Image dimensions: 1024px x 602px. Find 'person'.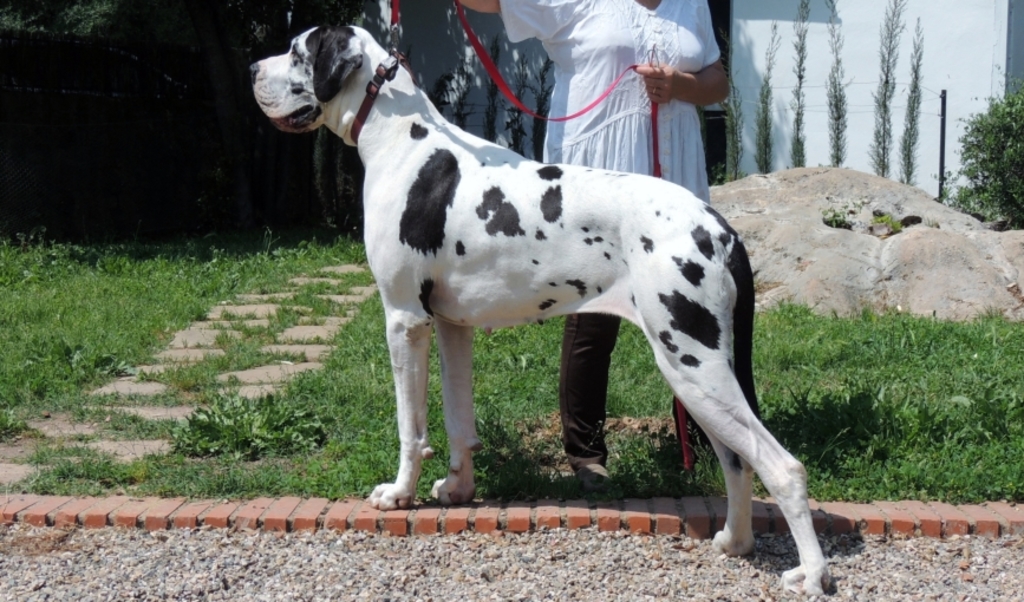
[left=449, top=0, right=732, bottom=491].
